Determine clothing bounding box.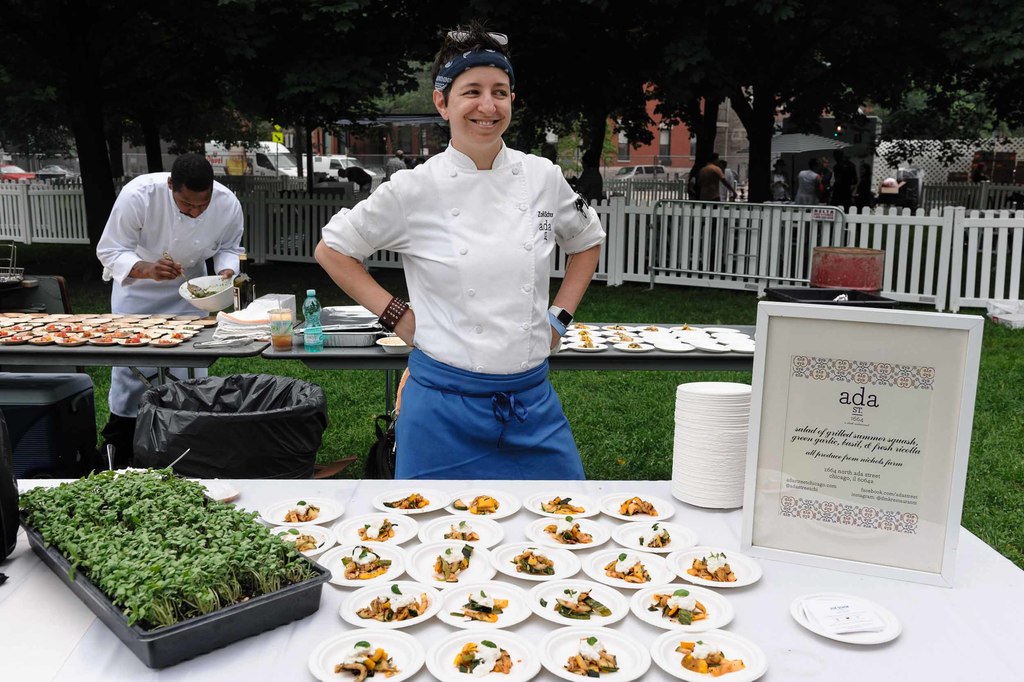
Determined: <region>386, 154, 408, 181</region>.
